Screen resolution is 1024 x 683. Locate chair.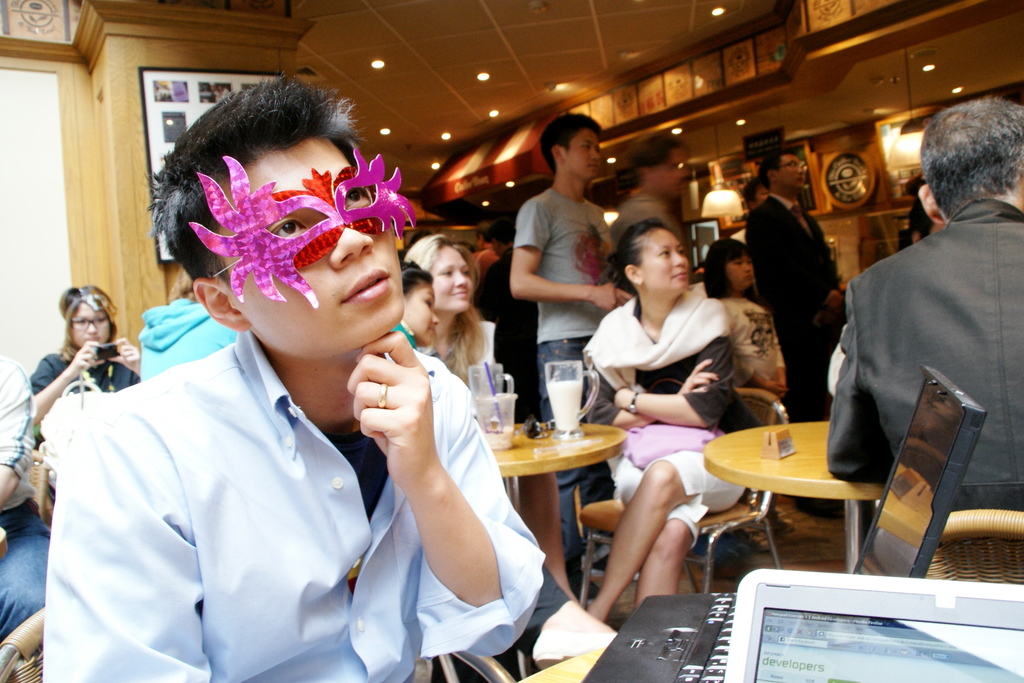
0 604 516 682.
